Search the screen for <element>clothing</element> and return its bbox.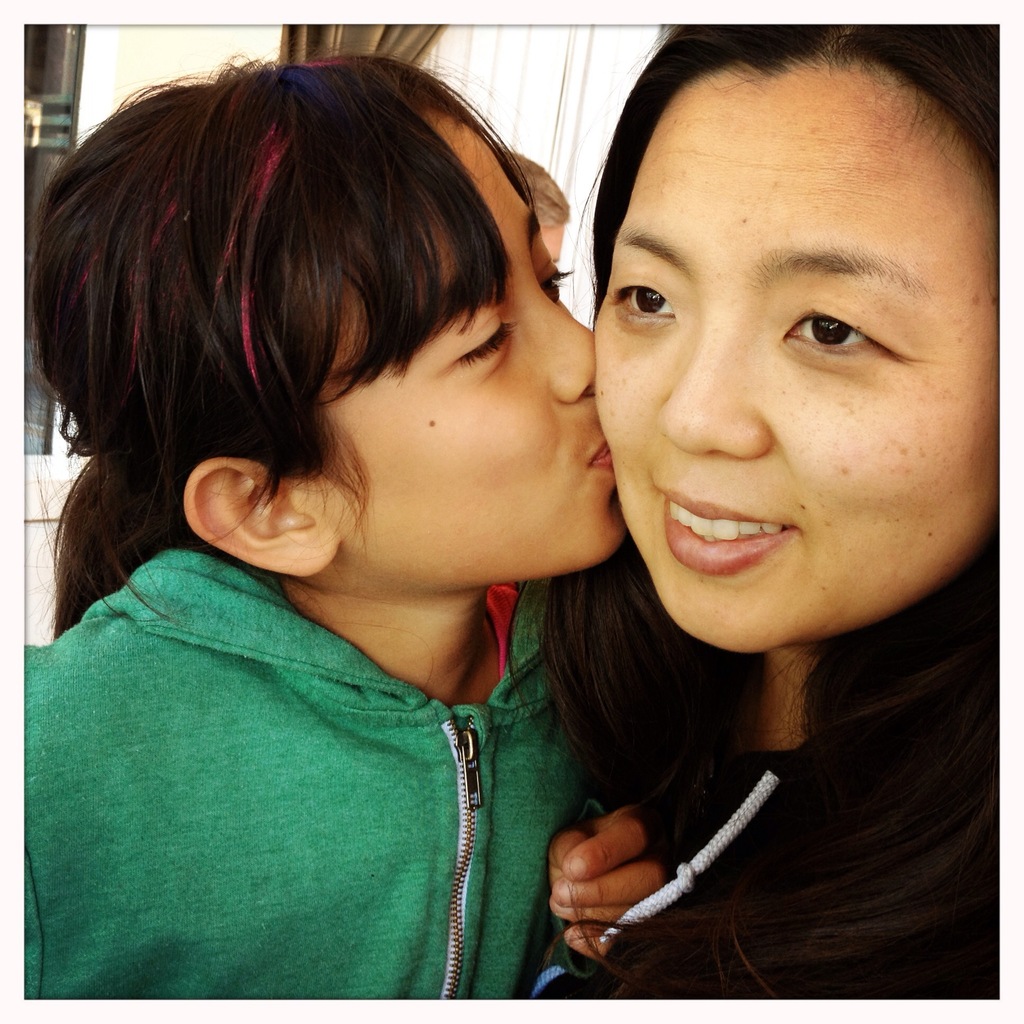
Found: 590:733:1000:1001.
